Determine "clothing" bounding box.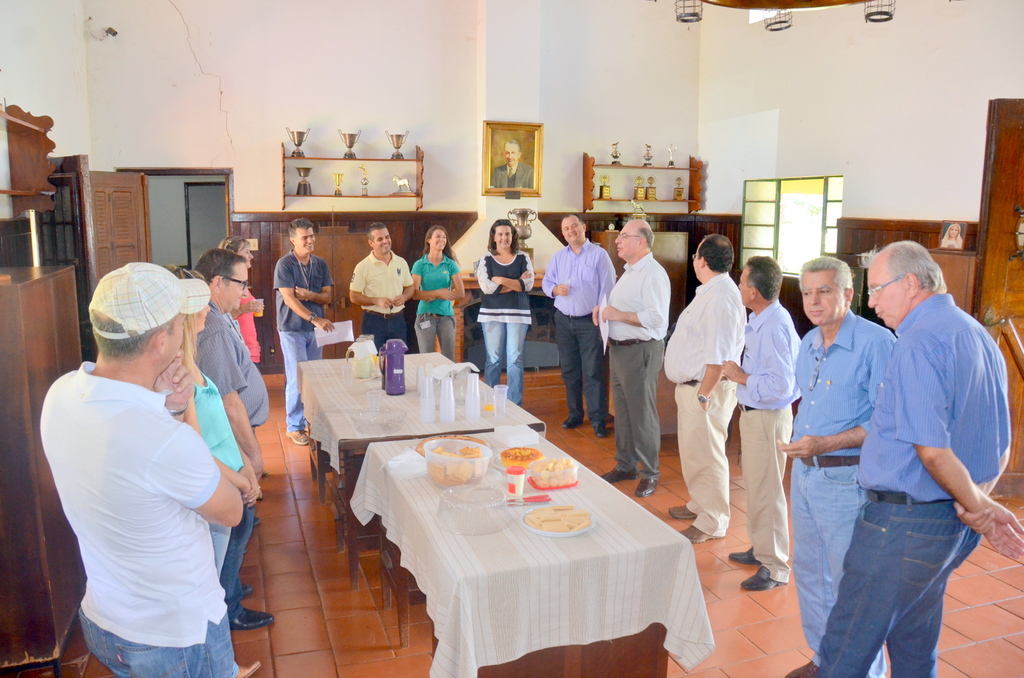
Determined: BBox(350, 250, 415, 352).
